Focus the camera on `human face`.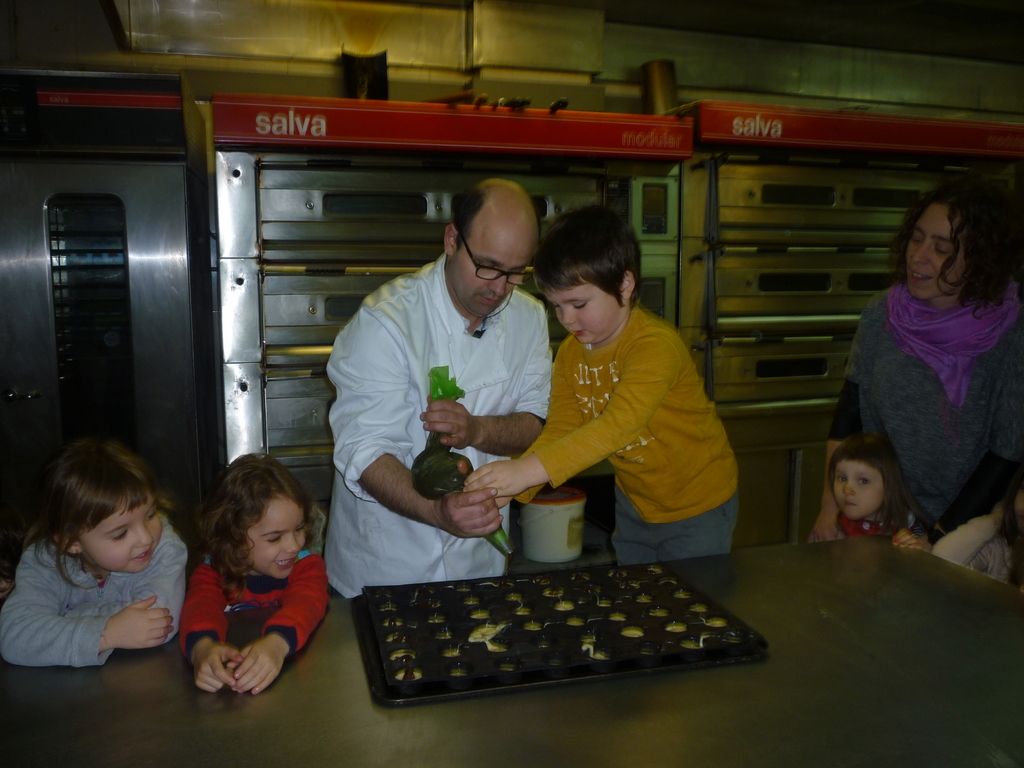
Focus region: x1=452 y1=221 x2=529 y2=314.
